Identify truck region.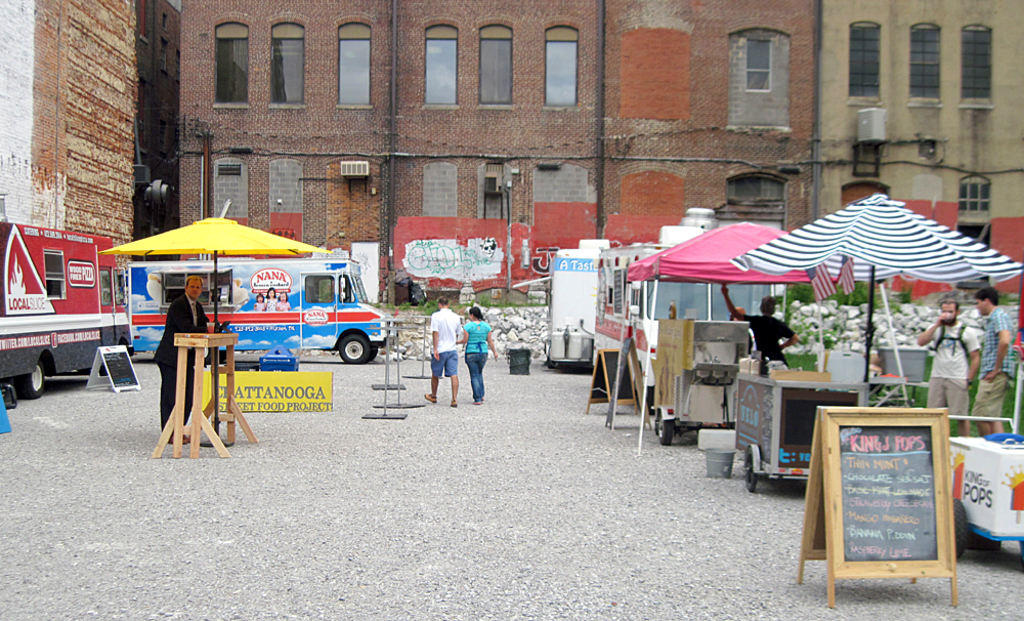
Region: [123, 252, 402, 363].
